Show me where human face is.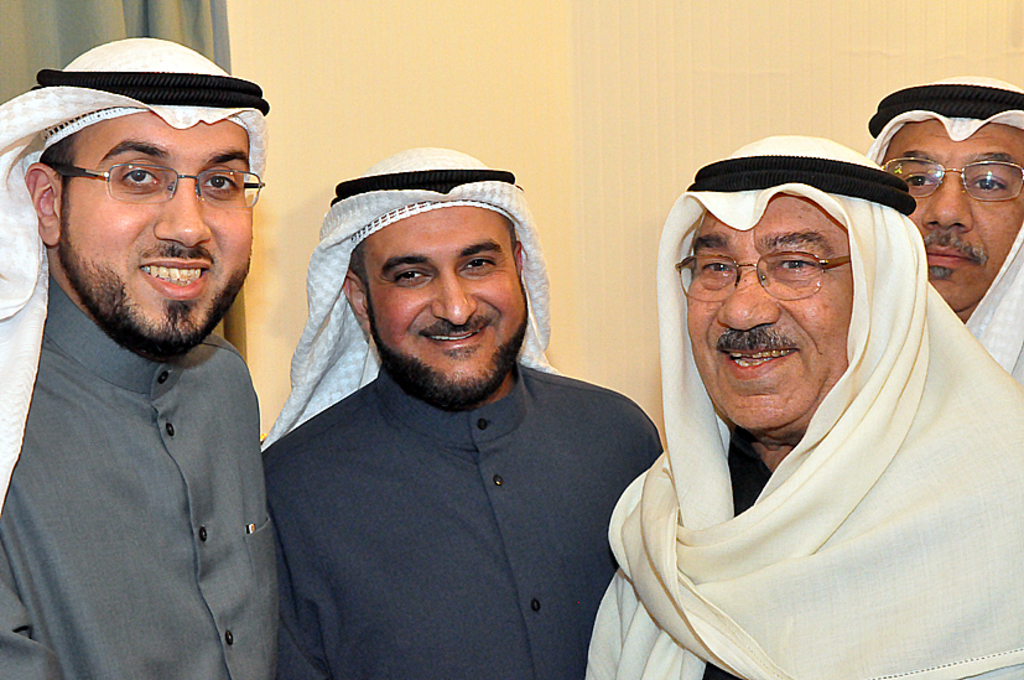
human face is at box=[679, 194, 852, 432].
